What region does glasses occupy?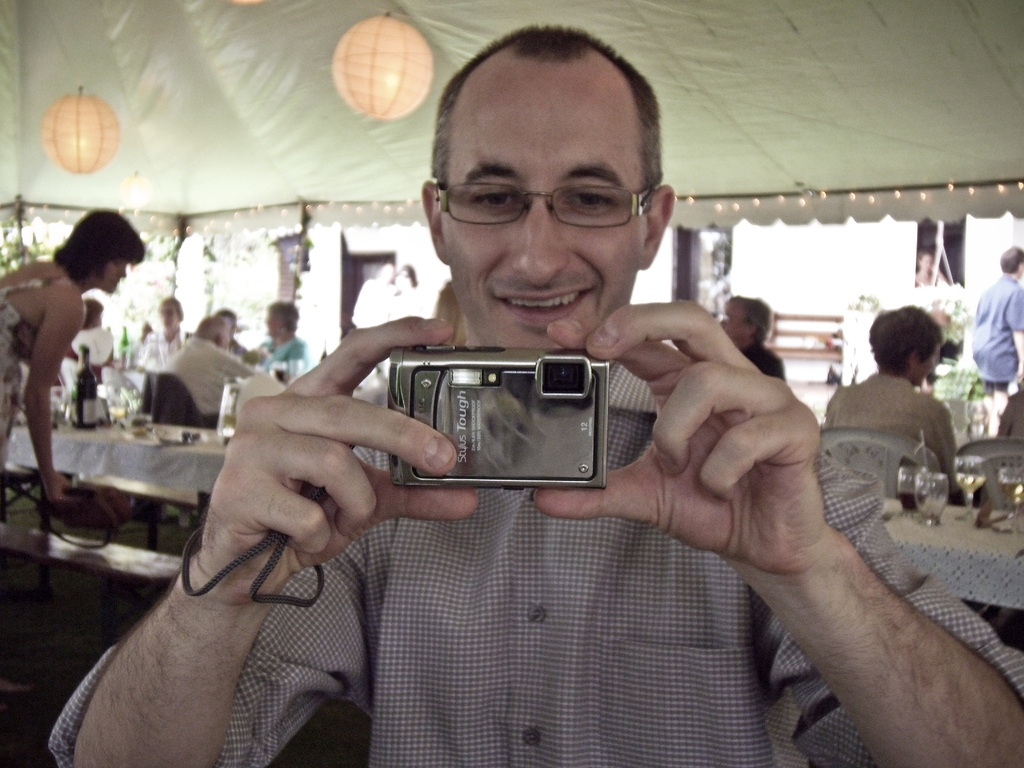
444 173 662 230.
